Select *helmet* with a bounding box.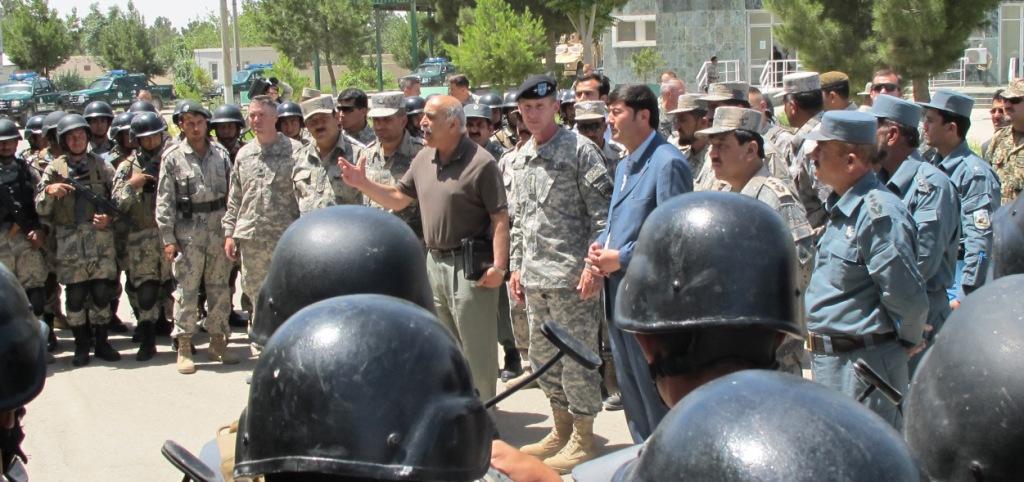
608,187,824,392.
